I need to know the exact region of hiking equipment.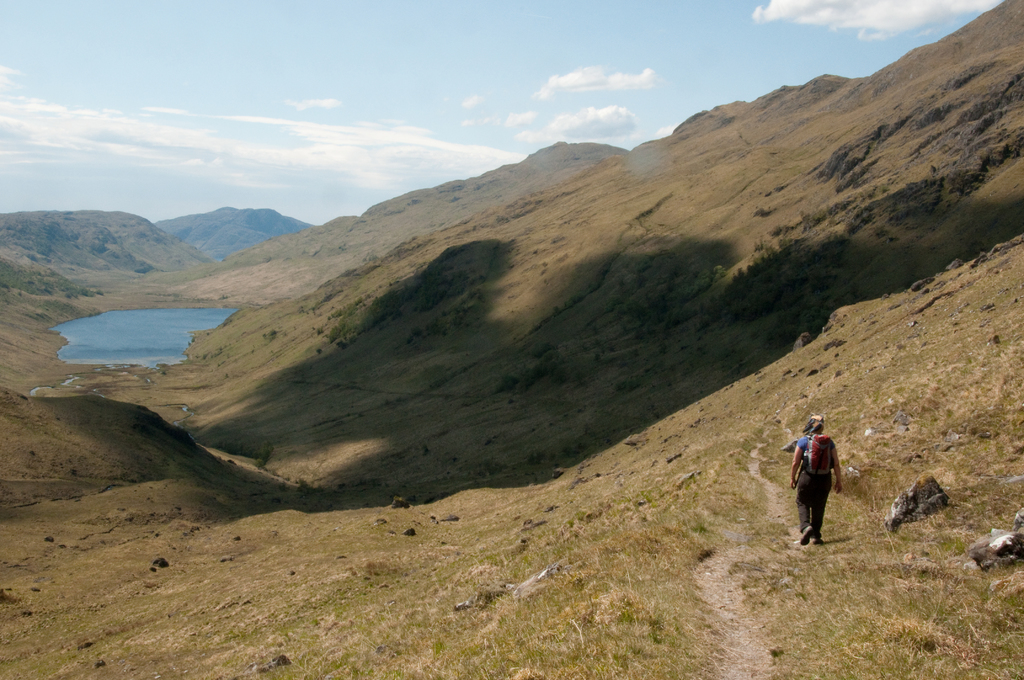
Region: bbox=[796, 423, 848, 487].
